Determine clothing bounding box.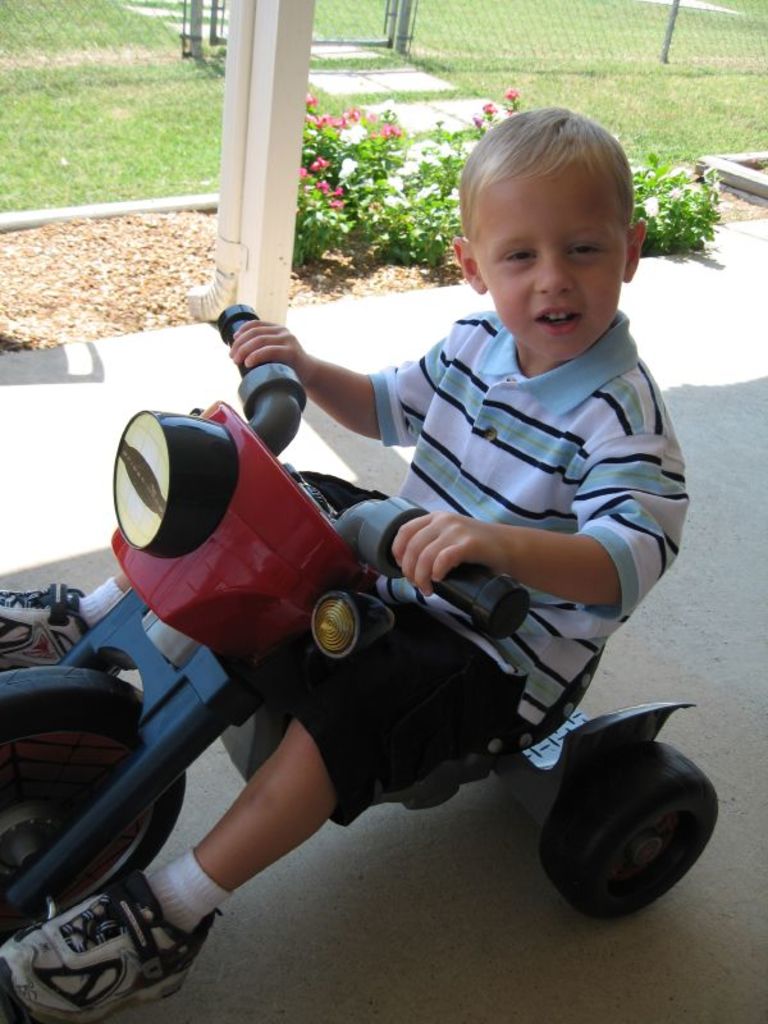
Determined: left=256, top=300, right=677, bottom=842.
